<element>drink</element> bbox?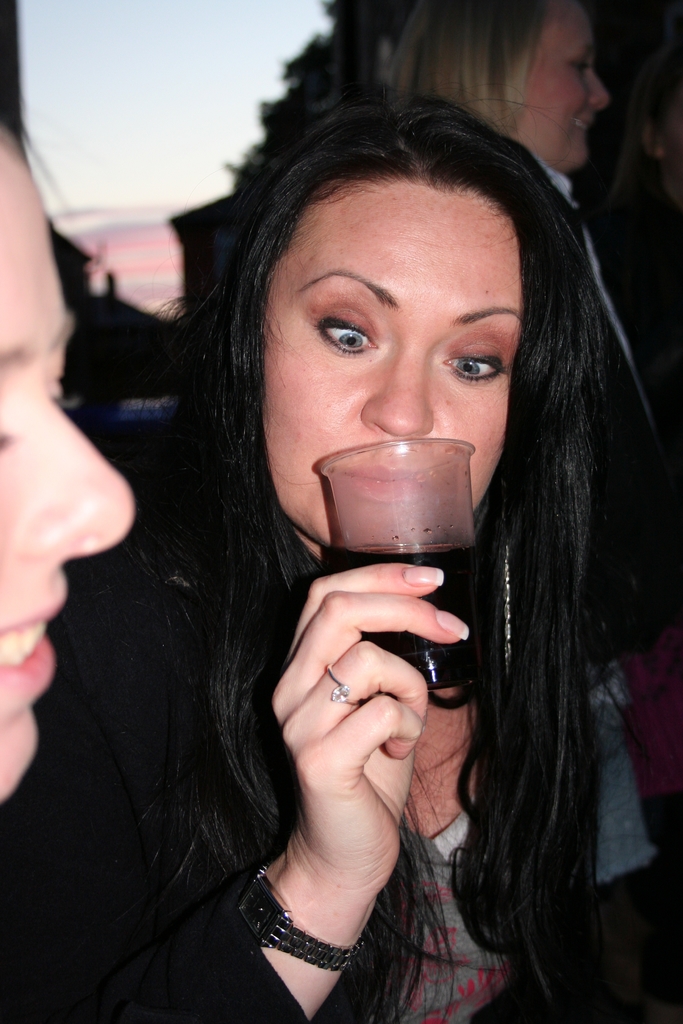
[325, 537, 482, 691]
